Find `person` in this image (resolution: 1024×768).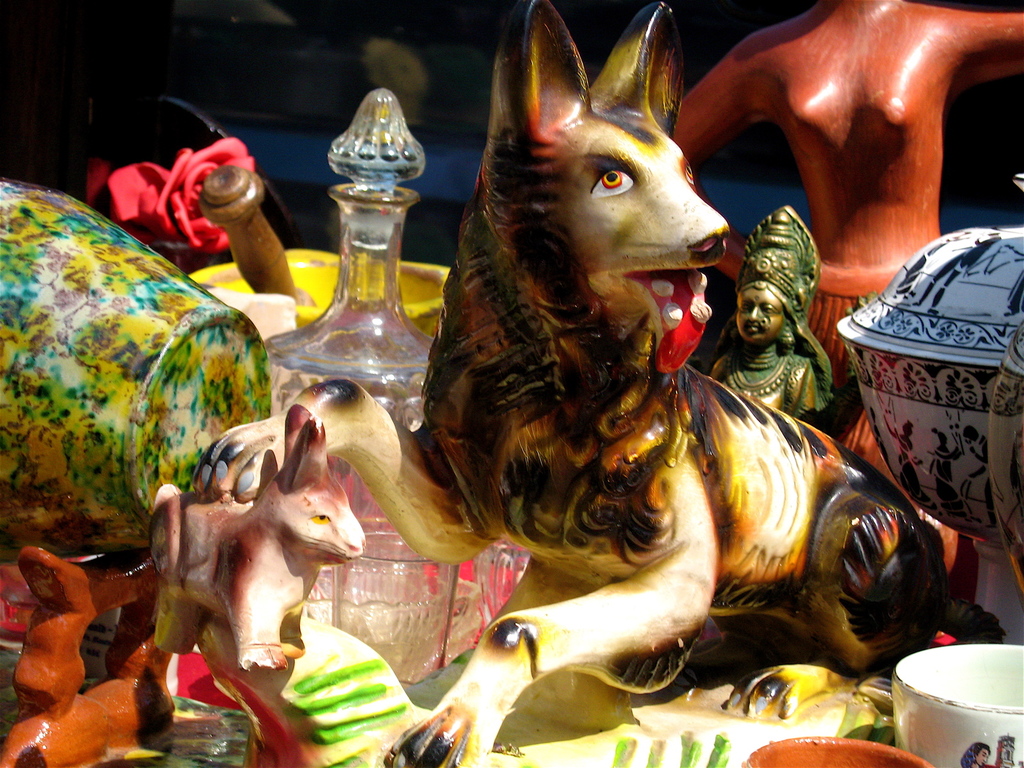
select_region(705, 202, 831, 424).
